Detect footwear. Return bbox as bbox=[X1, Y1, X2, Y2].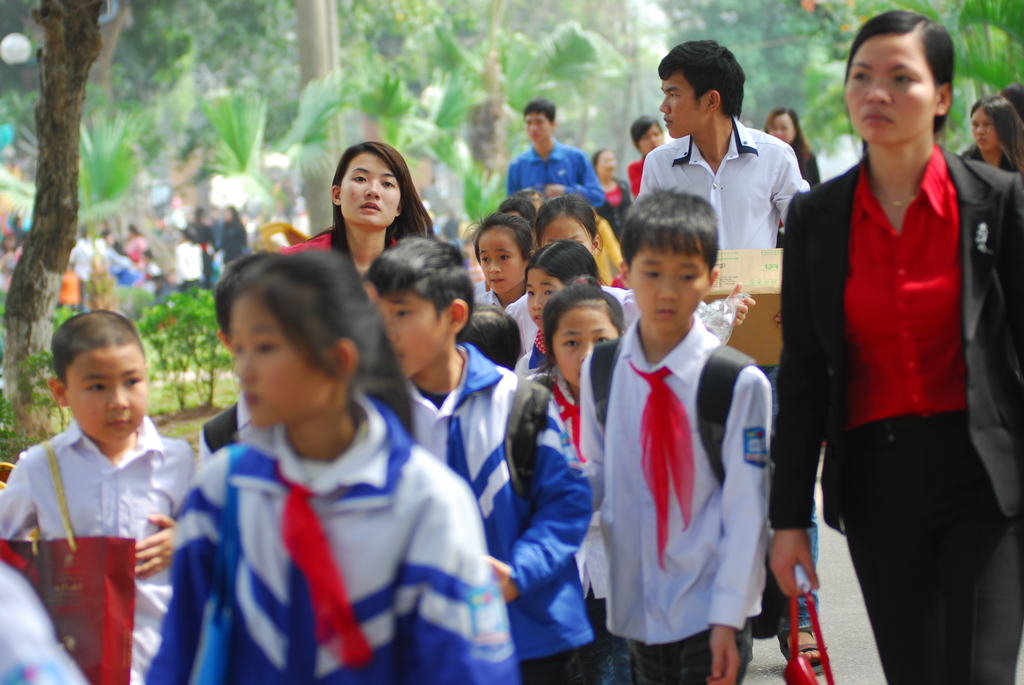
bbox=[781, 632, 834, 674].
